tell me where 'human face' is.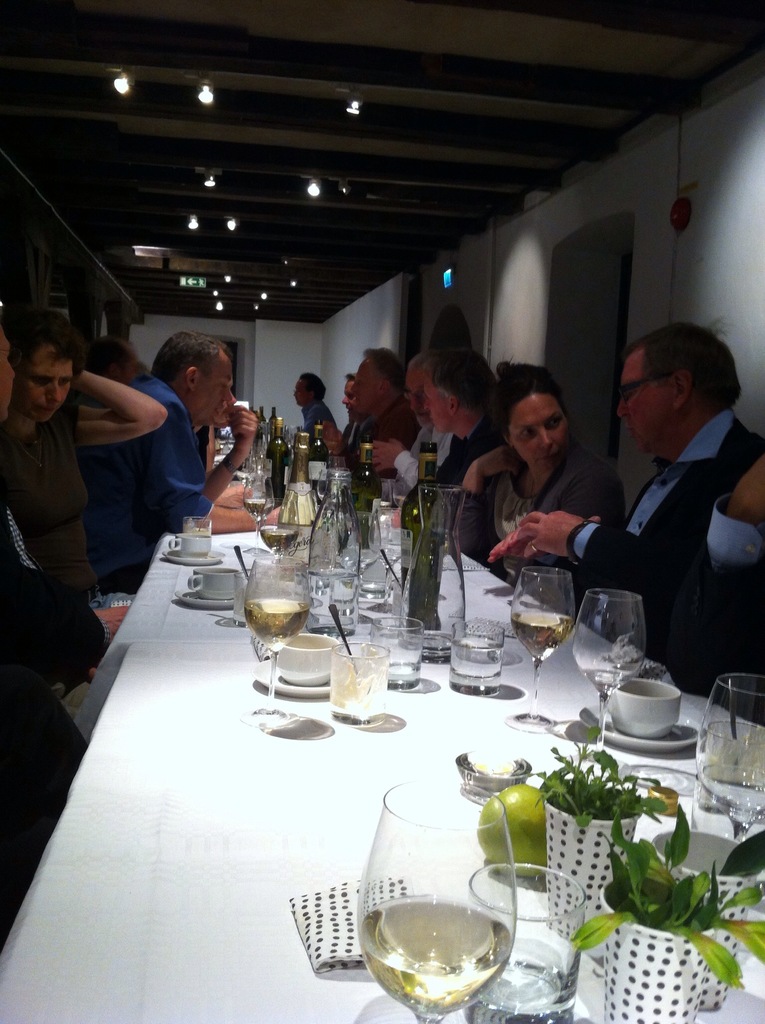
'human face' is at x1=511 y1=392 x2=569 y2=478.
